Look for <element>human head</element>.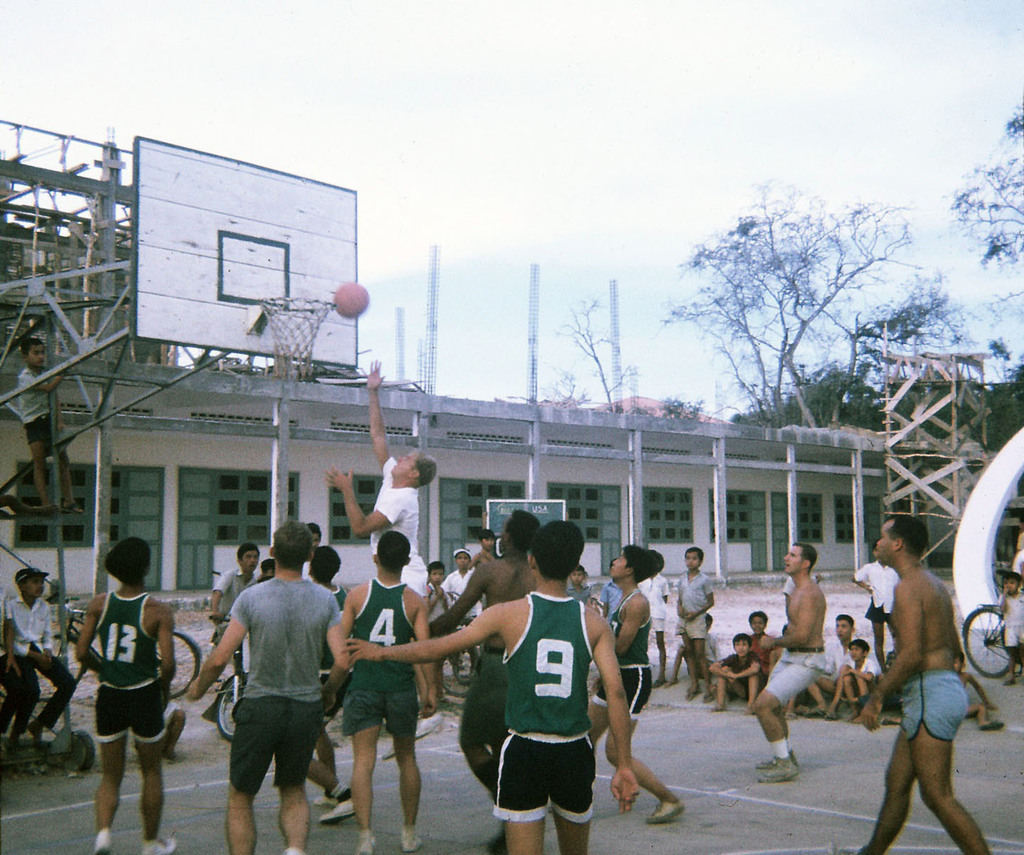
Found: (397, 448, 437, 480).
